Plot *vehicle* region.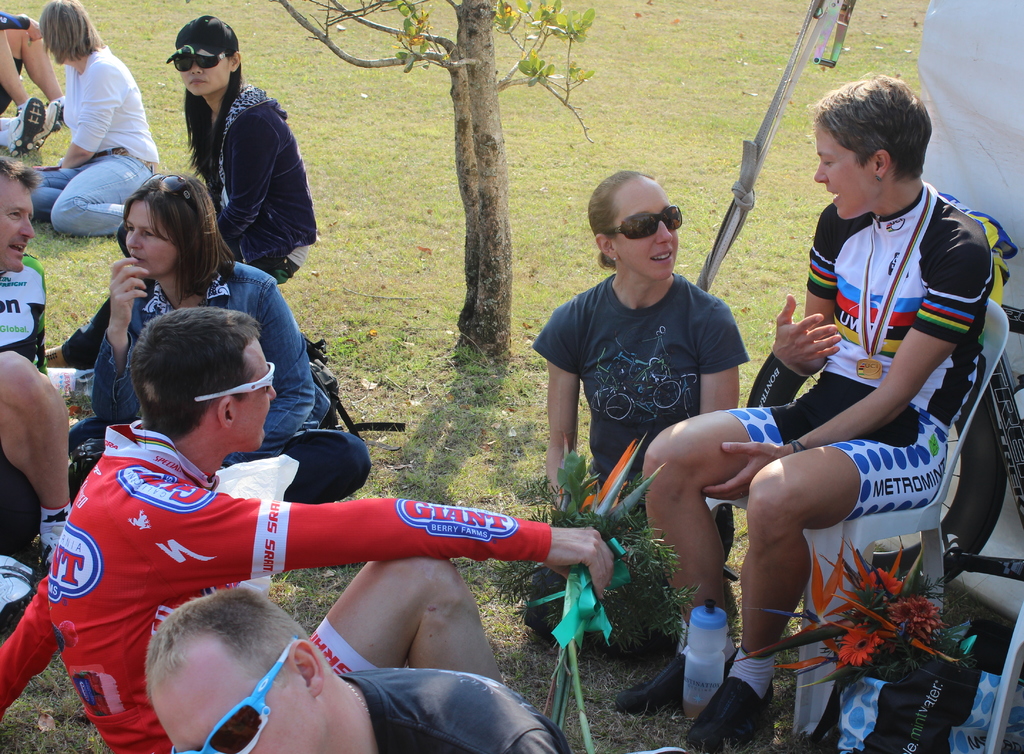
Plotted at 746 265 1023 600.
